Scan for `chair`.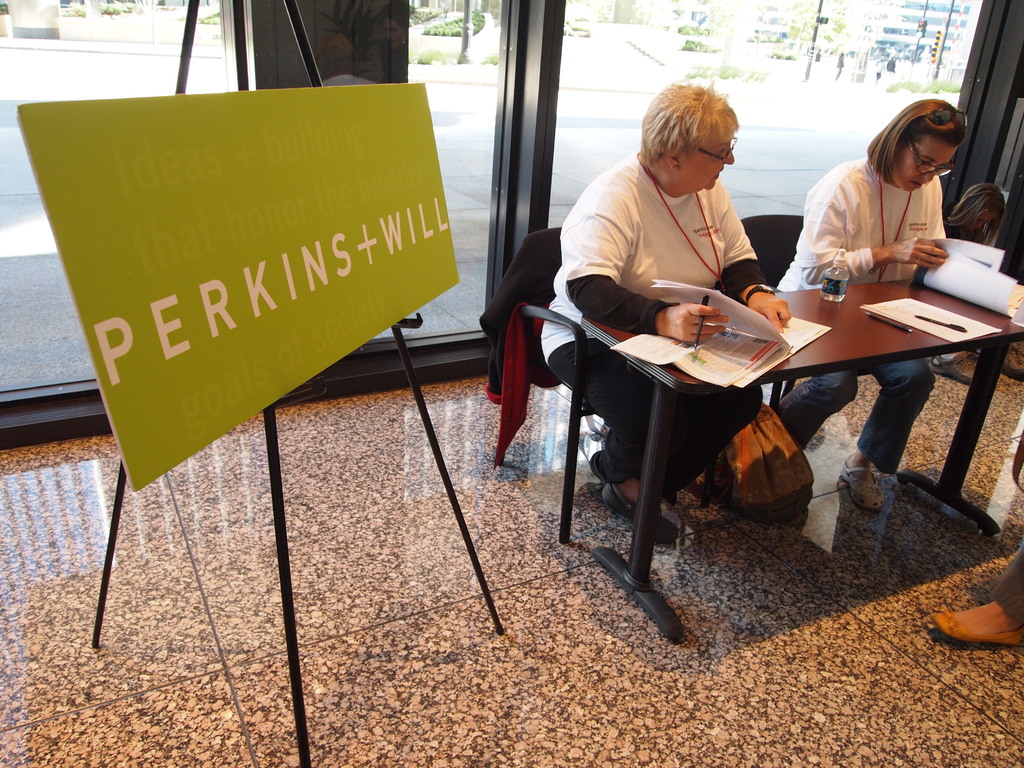
Scan result: region(509, 223, 739, 541).
